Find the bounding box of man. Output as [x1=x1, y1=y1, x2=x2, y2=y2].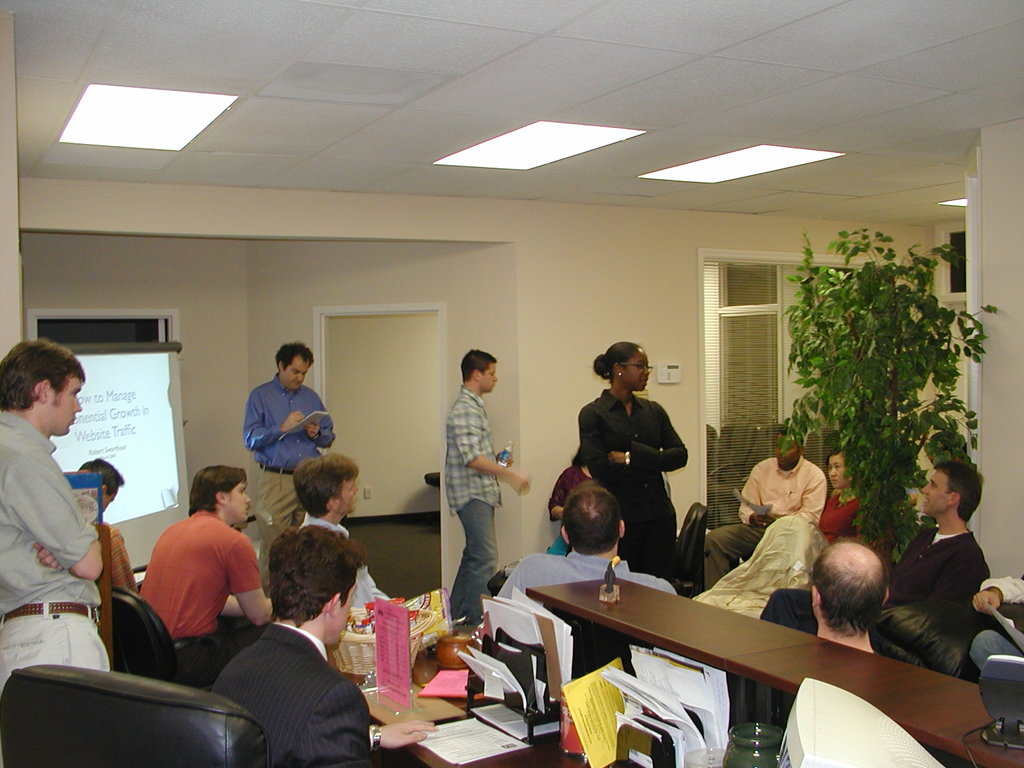
[x1=755, y1=461, x2=995, y2=639].
